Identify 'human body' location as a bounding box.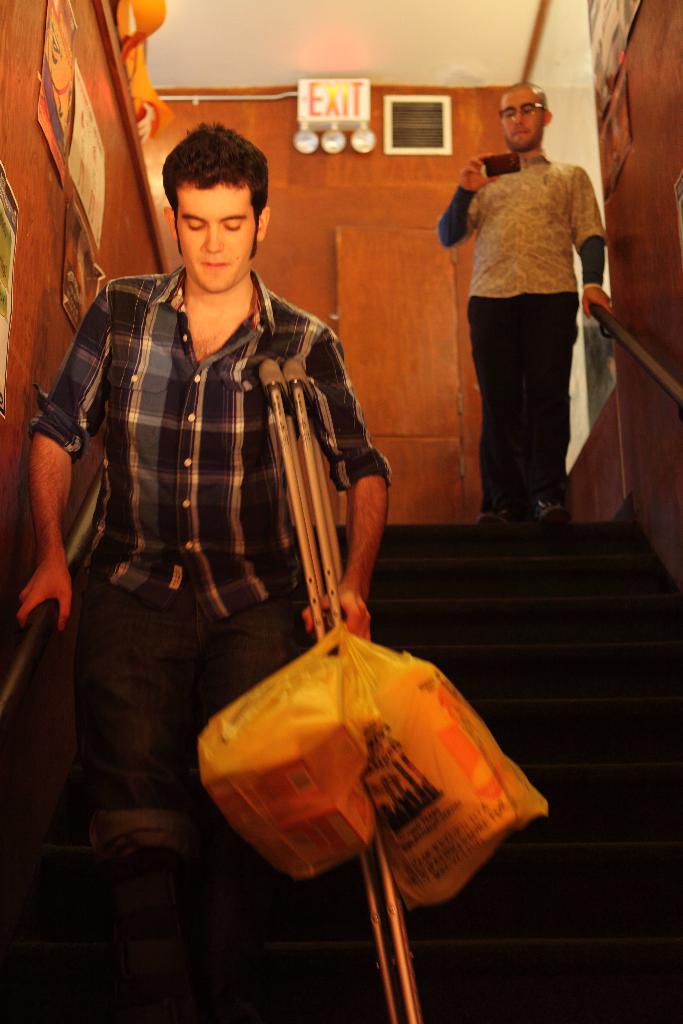
box=[450, 86, 608, 537].
